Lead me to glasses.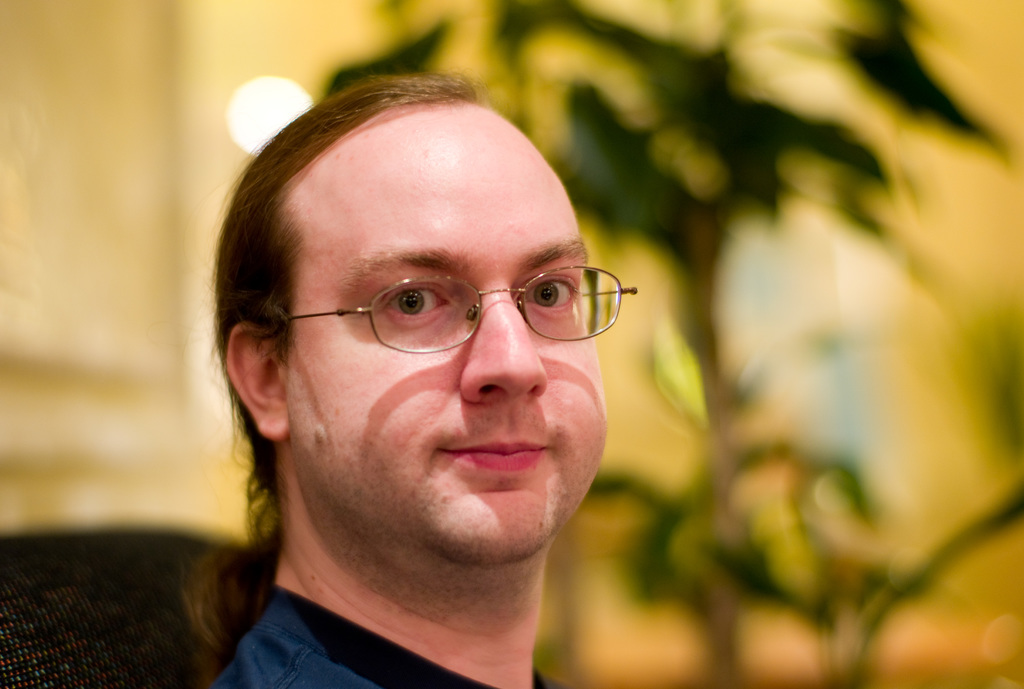
Lead to left=277, top=242, right=612, bottom=362.
